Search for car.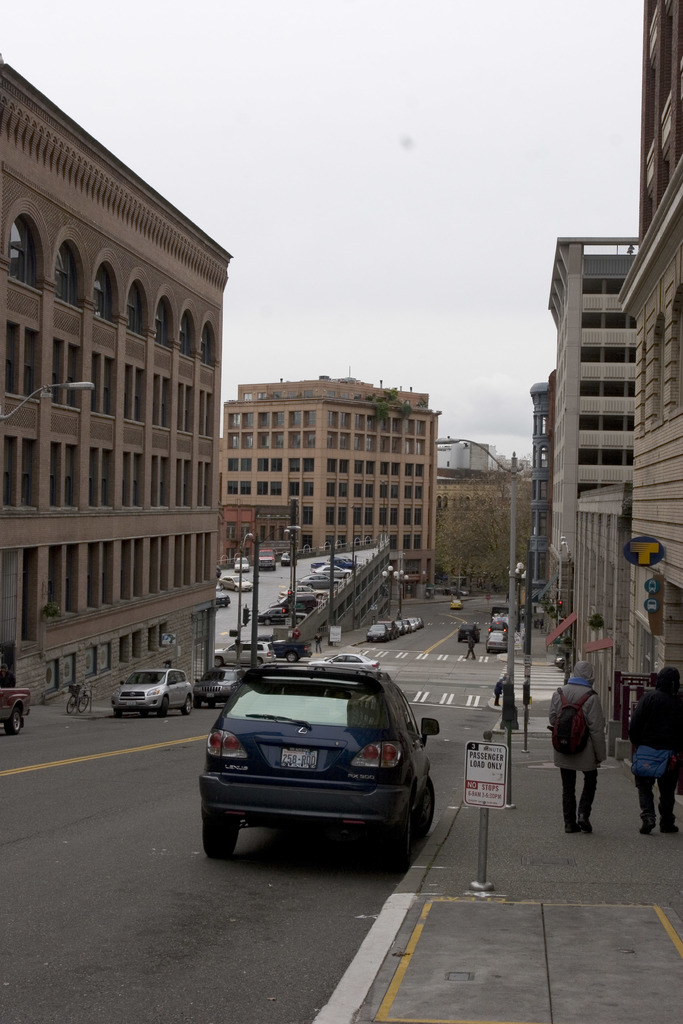
Found at 219/573/254/595.
